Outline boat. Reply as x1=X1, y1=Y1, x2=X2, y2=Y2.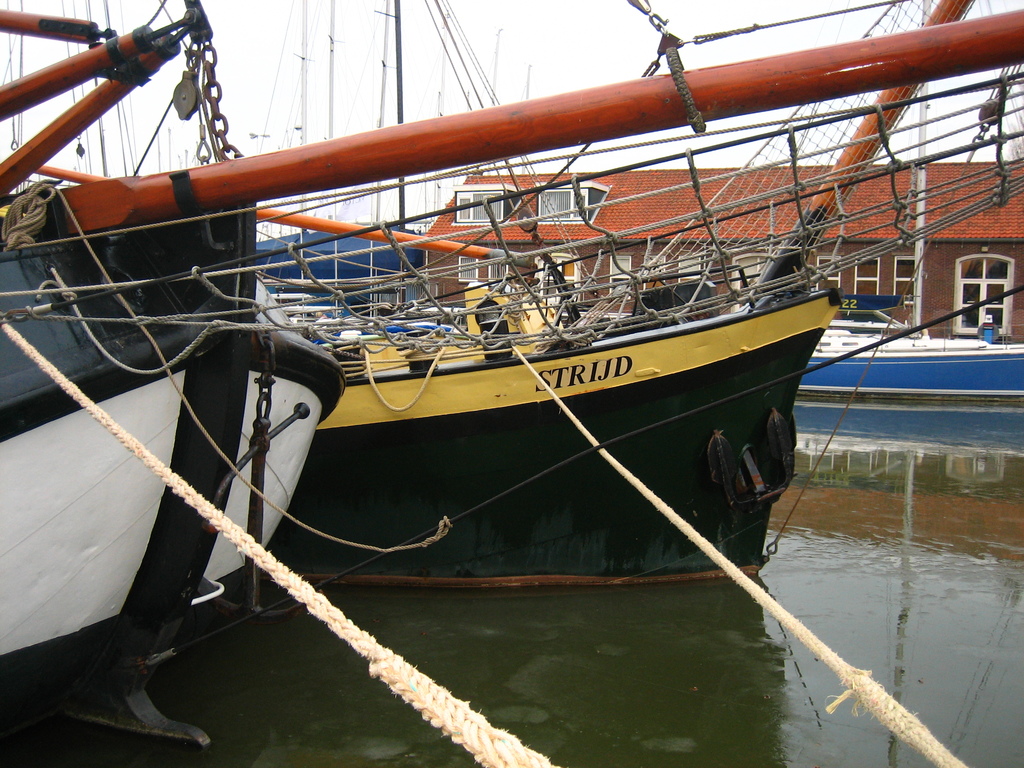
x1=0, y1=0, x2=1011, y2=767.
